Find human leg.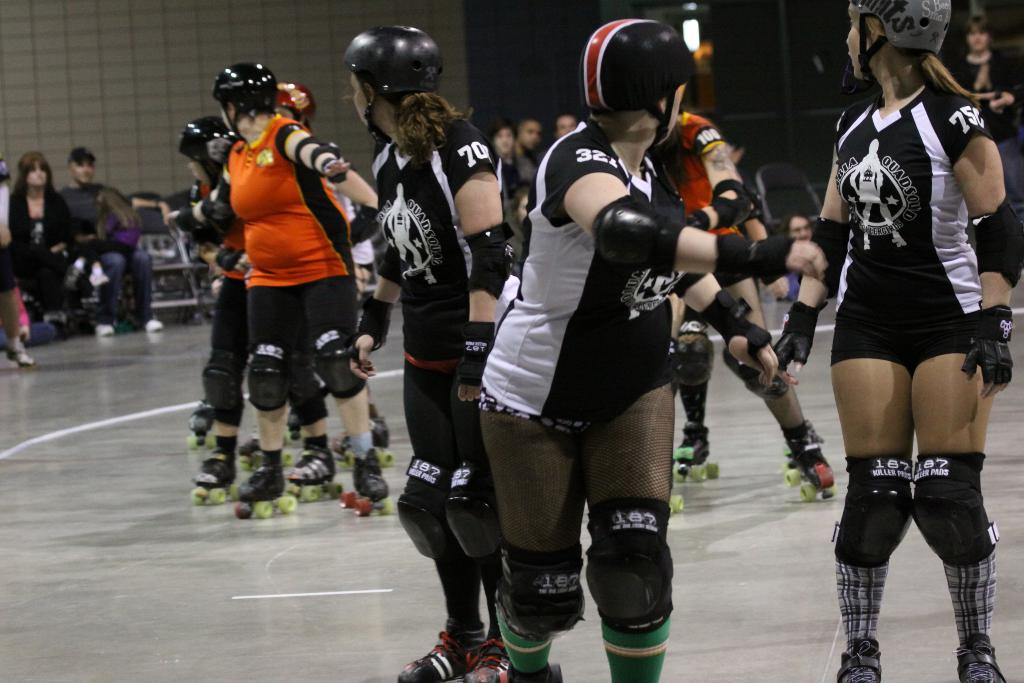
crop(296, 272, 387, 506).
